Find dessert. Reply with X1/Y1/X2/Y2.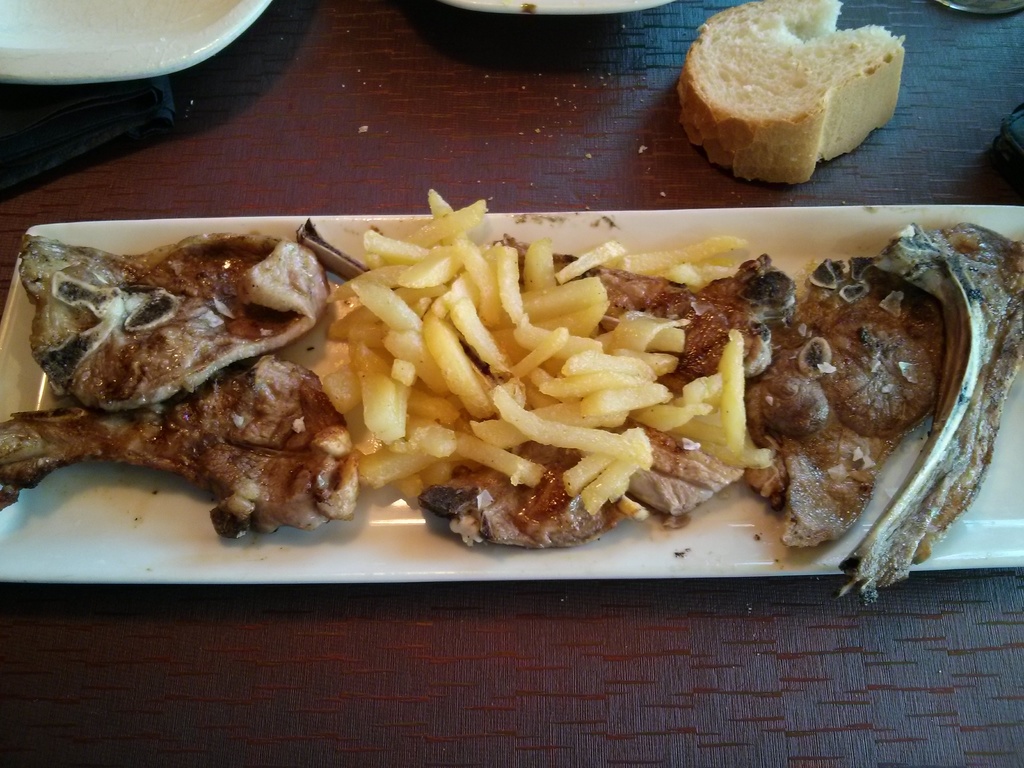
111/203/994/555.
